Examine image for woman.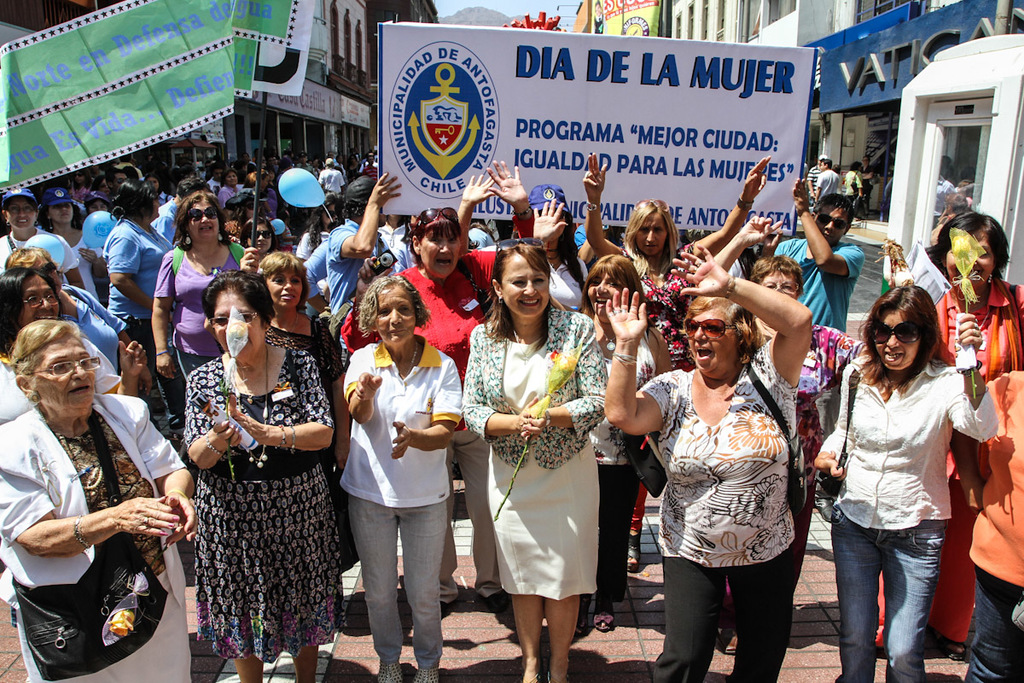
Examination result: 340,272,467,682.
